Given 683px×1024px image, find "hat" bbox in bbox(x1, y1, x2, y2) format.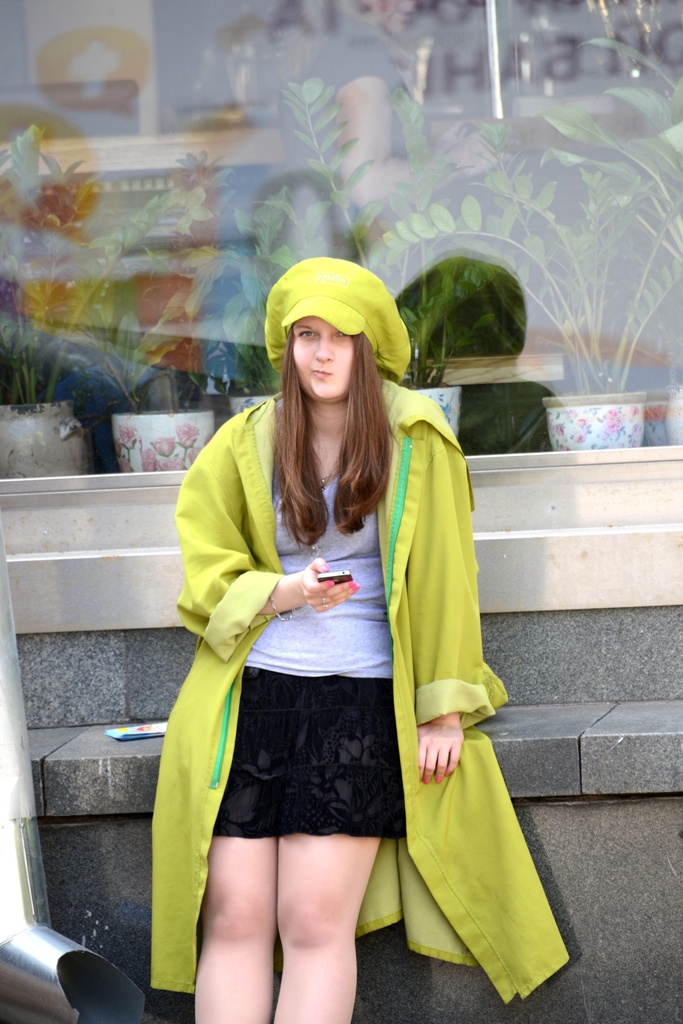
bbox(262, 256, 411, 387).
